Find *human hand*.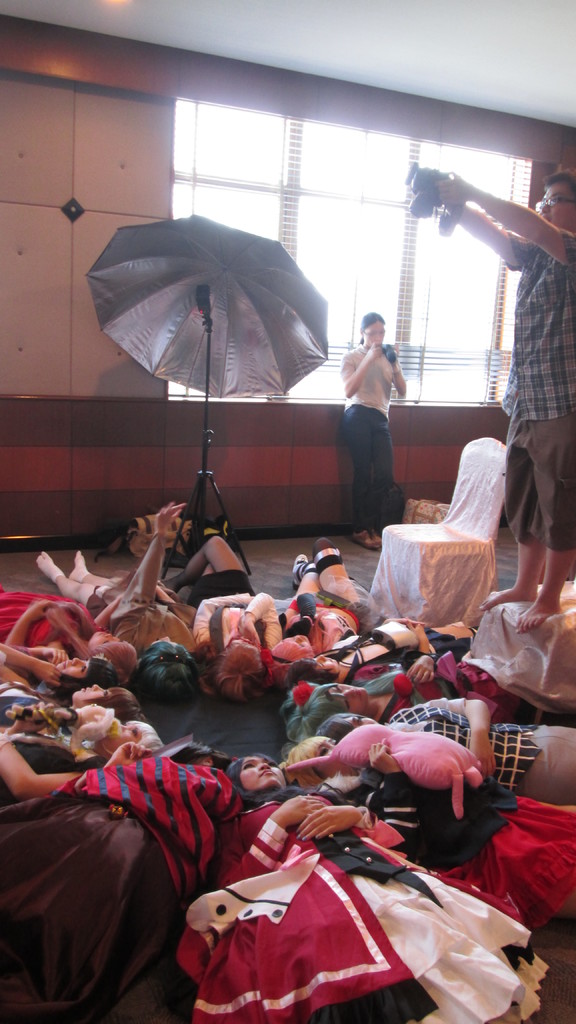
[37,644,67,661].
